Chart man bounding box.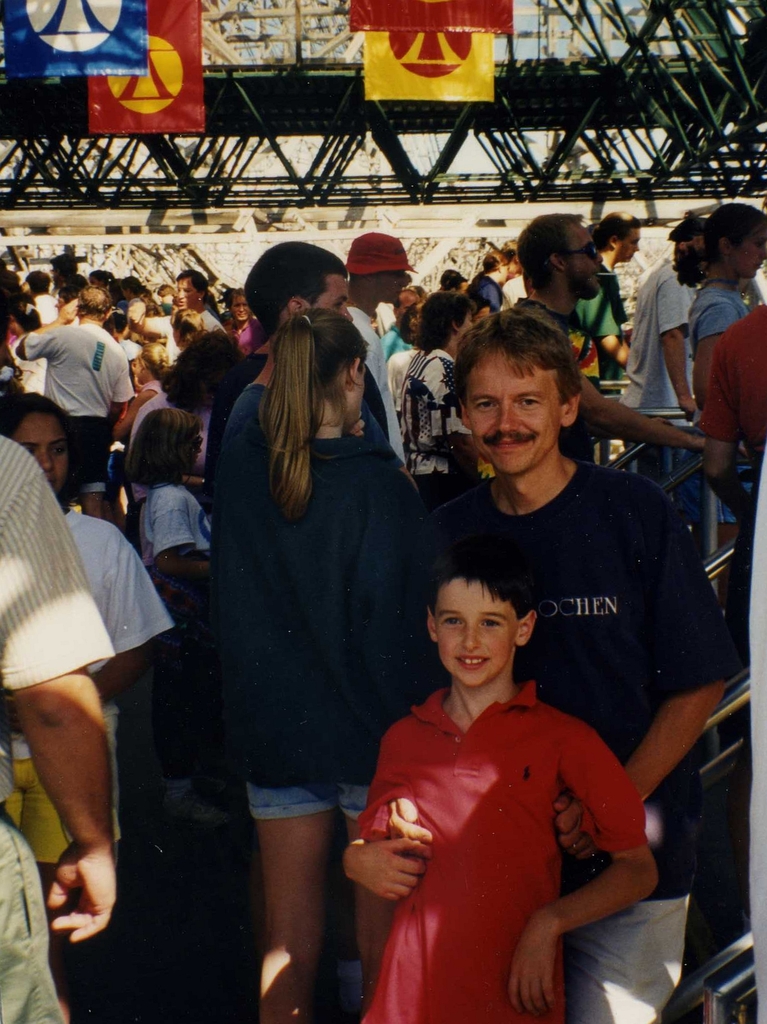
Charted: 337,301,726,1023.
